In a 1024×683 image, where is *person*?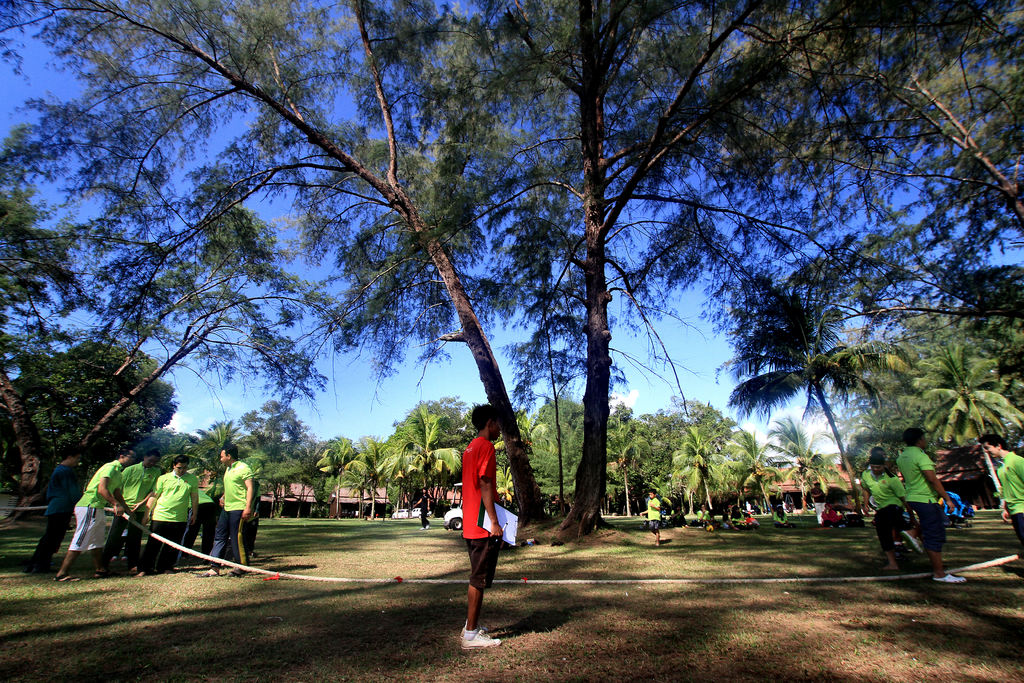
<bbox>241, 482, 261, 557</bbox>.
